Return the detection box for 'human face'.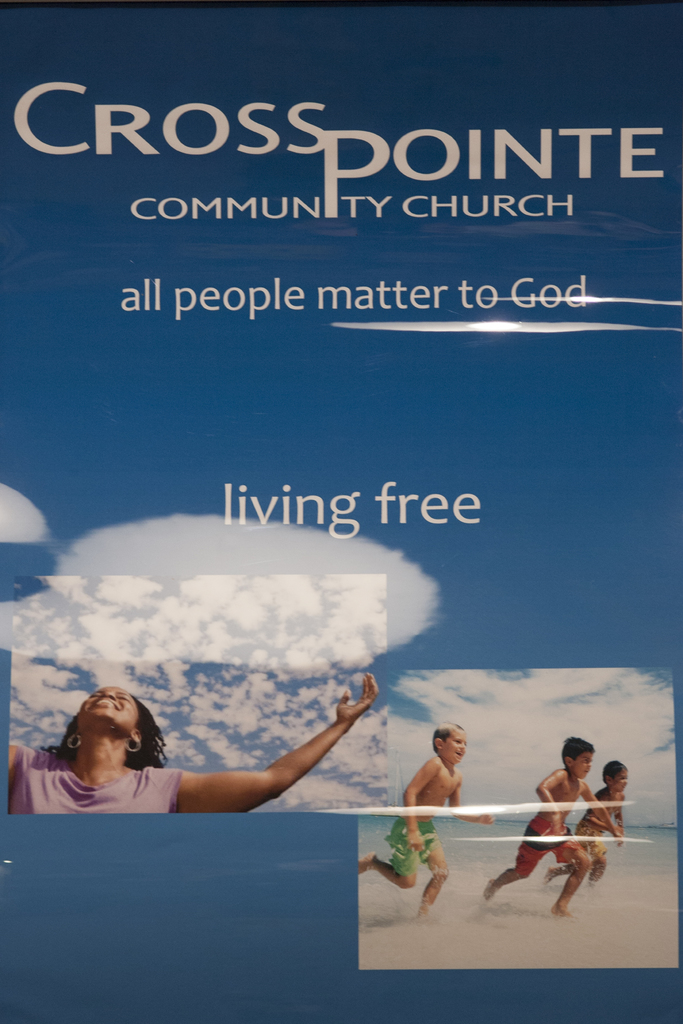
region(73, 683, 140, 735).
